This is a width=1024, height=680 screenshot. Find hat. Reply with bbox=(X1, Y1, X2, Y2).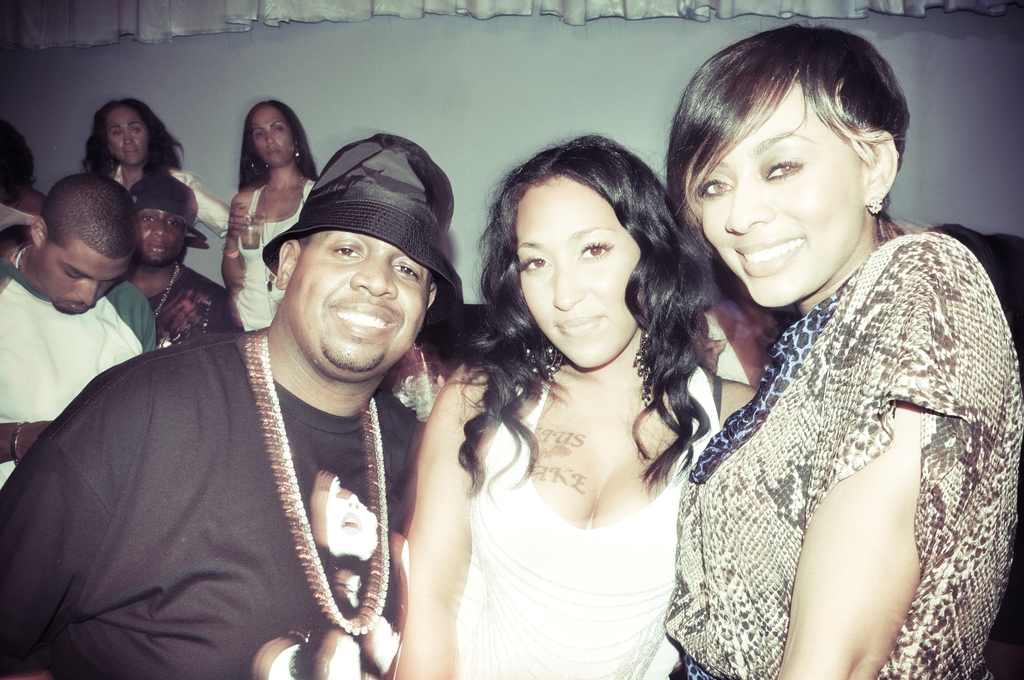
bbox=(261, 133, 461, 324).
